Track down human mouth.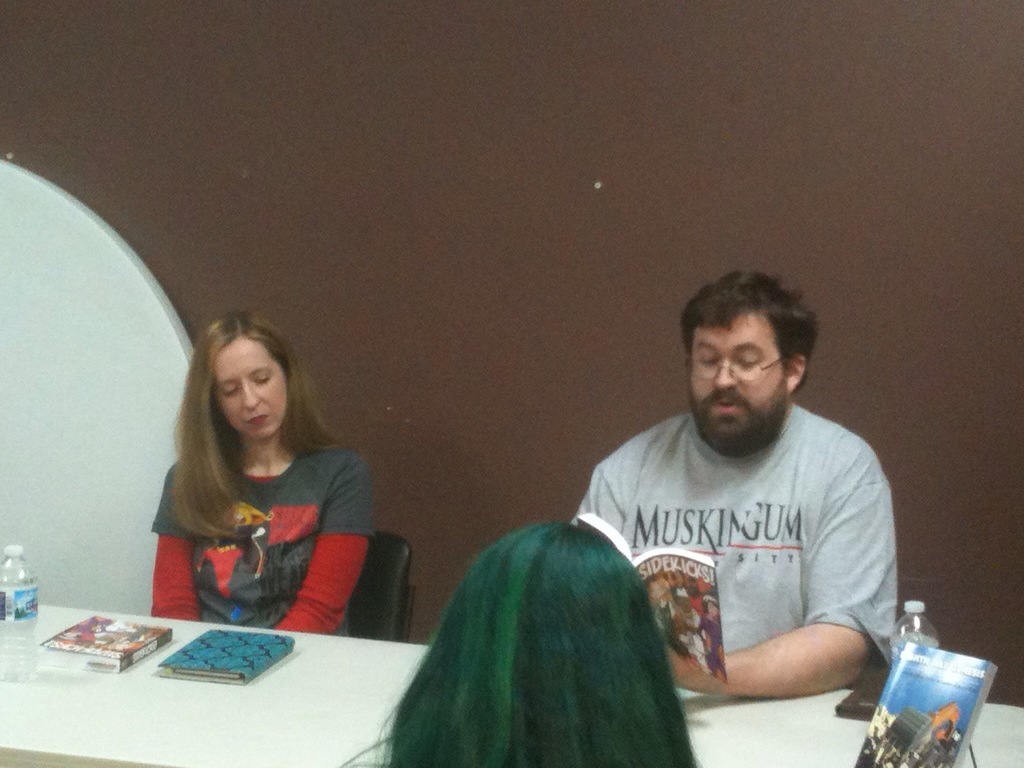
Tracked to [710, 395, 737, 411].
